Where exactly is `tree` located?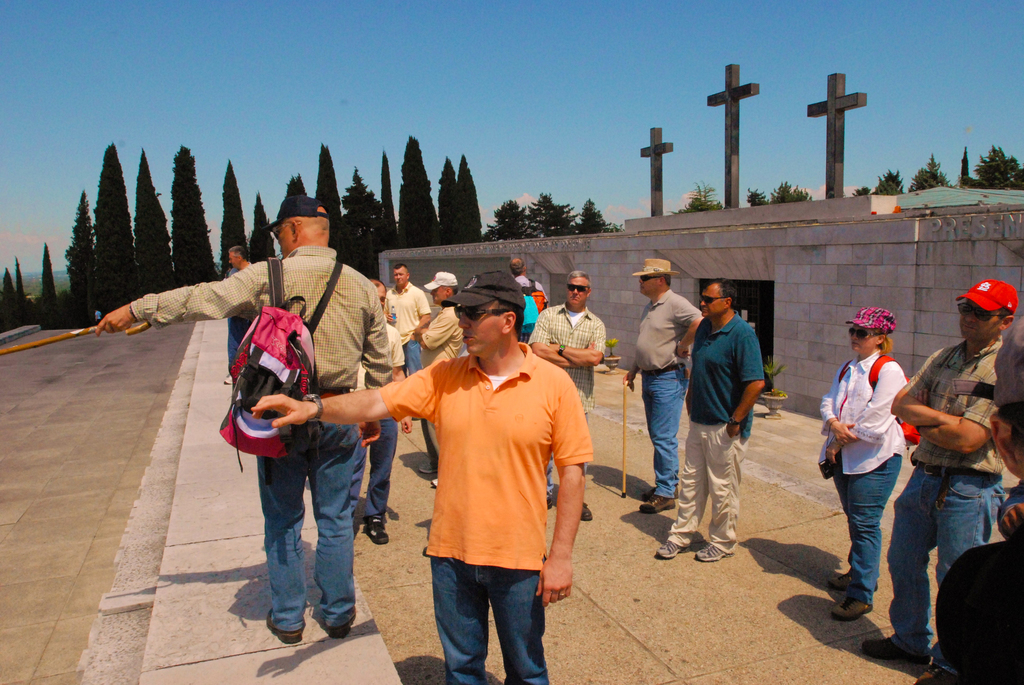
Its bounding box is (left=968, top=147, right=1022, bottom=187).
